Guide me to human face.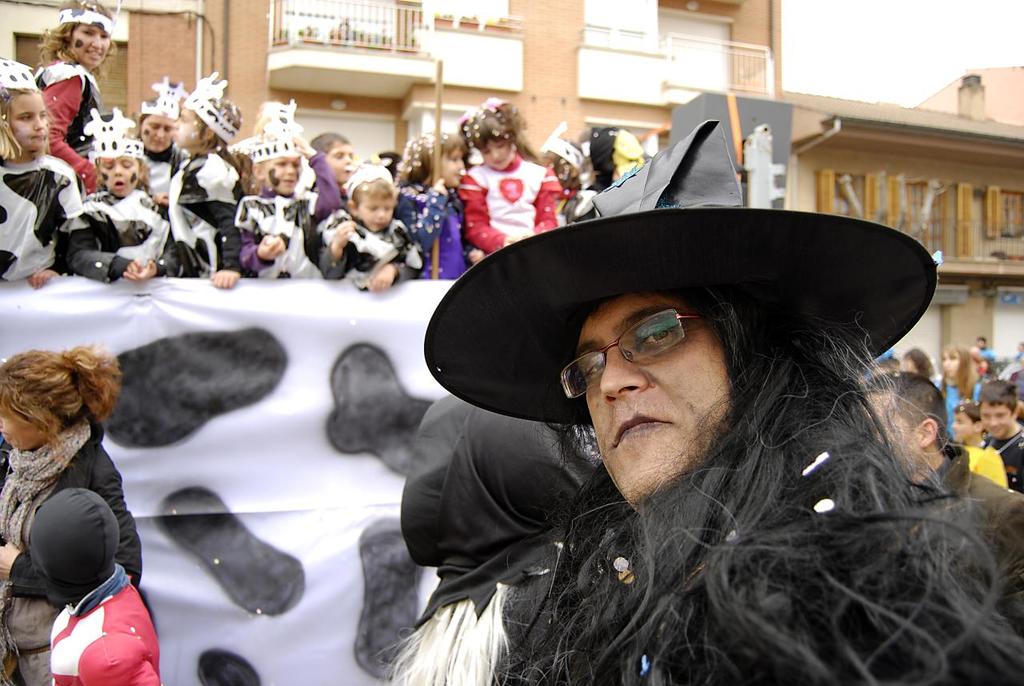
Guidance: {"left": 8, "top": 90, "right": 43, "bottom": 151}.
